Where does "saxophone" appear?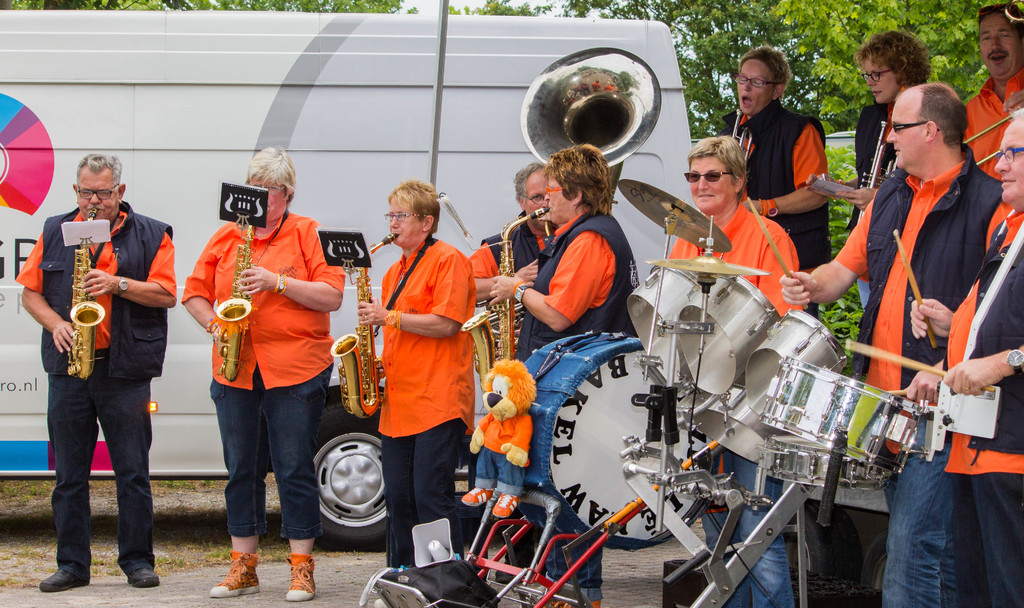
Appears at (left=211, top=218, right=255, bottom=384).
